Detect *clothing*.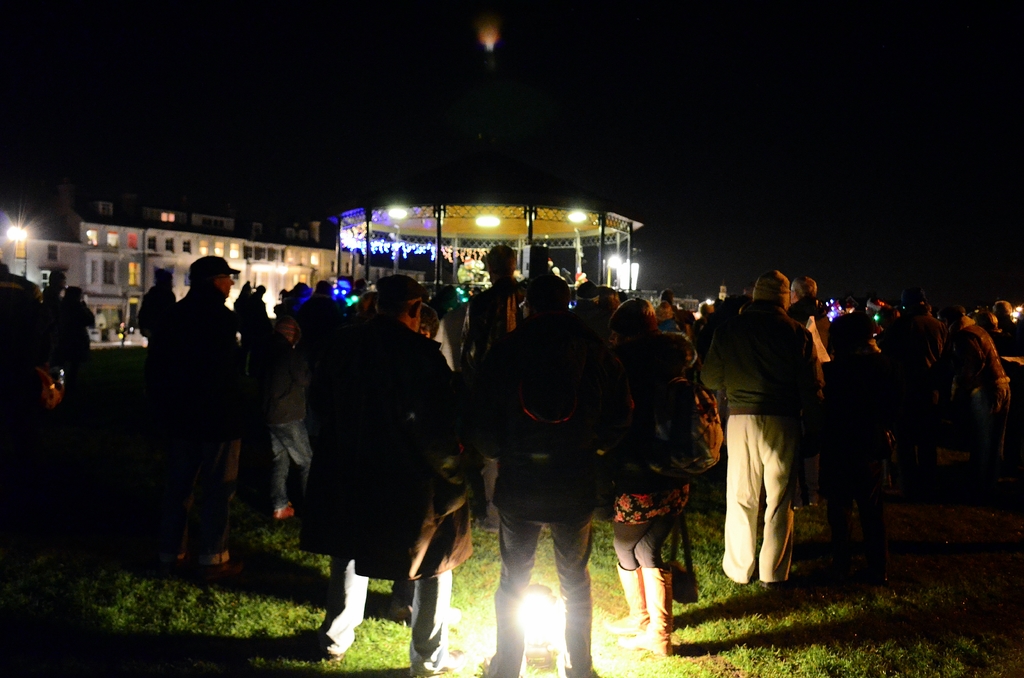
Detected at rect(710, 280, 822, 596).
